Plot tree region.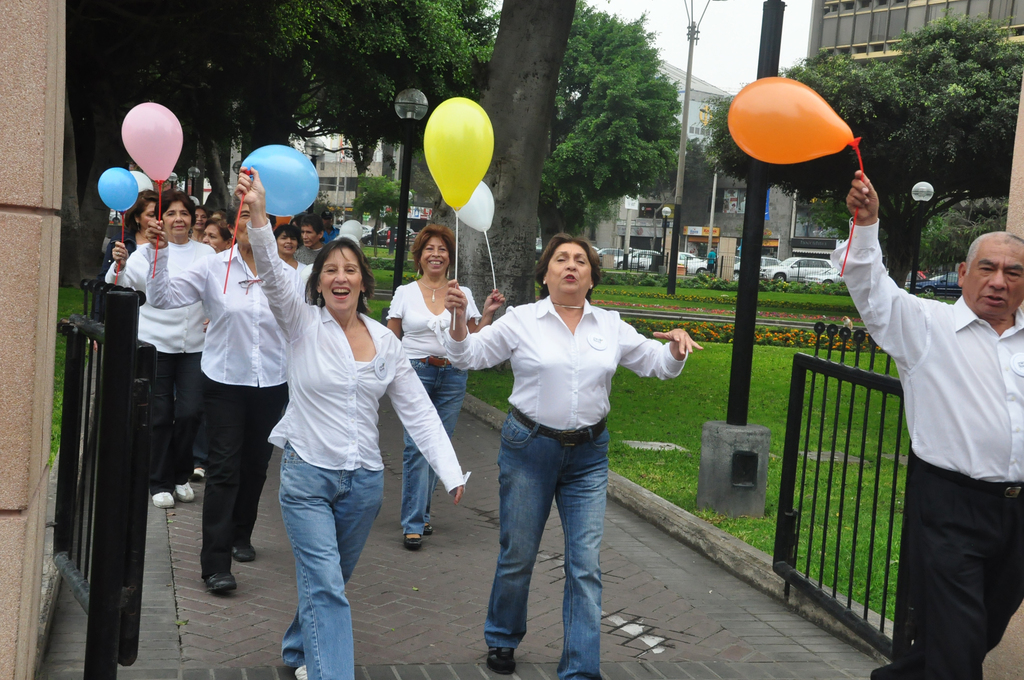
Plotted at 64, 0, 492, 292.
